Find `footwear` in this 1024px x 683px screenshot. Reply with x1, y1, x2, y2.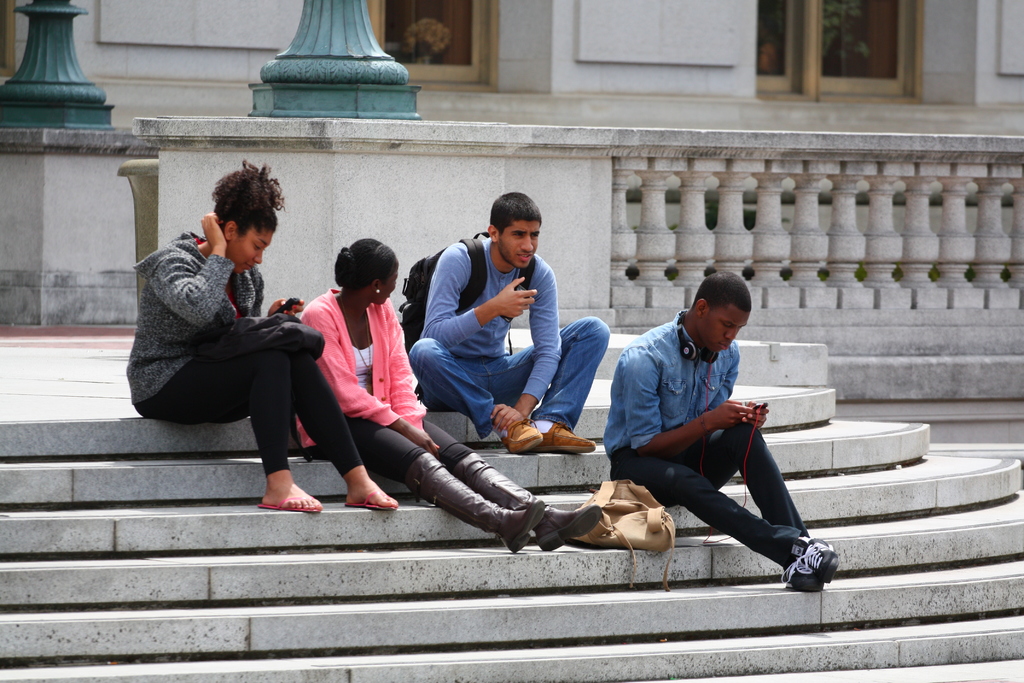
788, 531, 840, 582.
